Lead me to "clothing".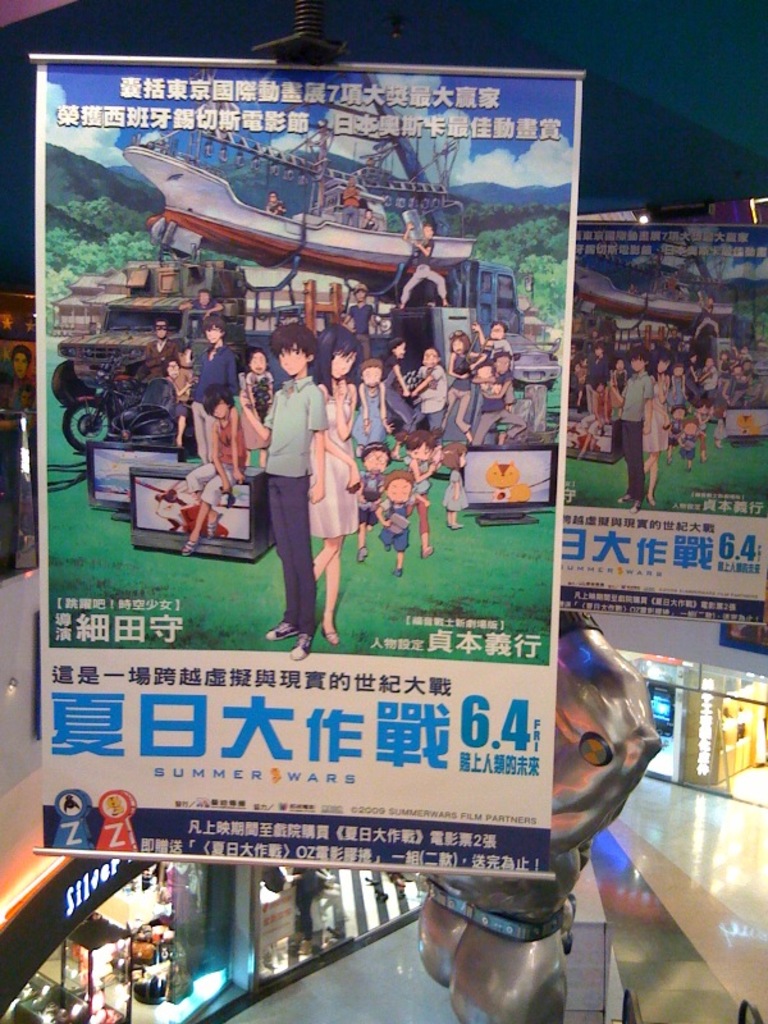
Lead to (left=605, top=369, right=654, bottom=503).
